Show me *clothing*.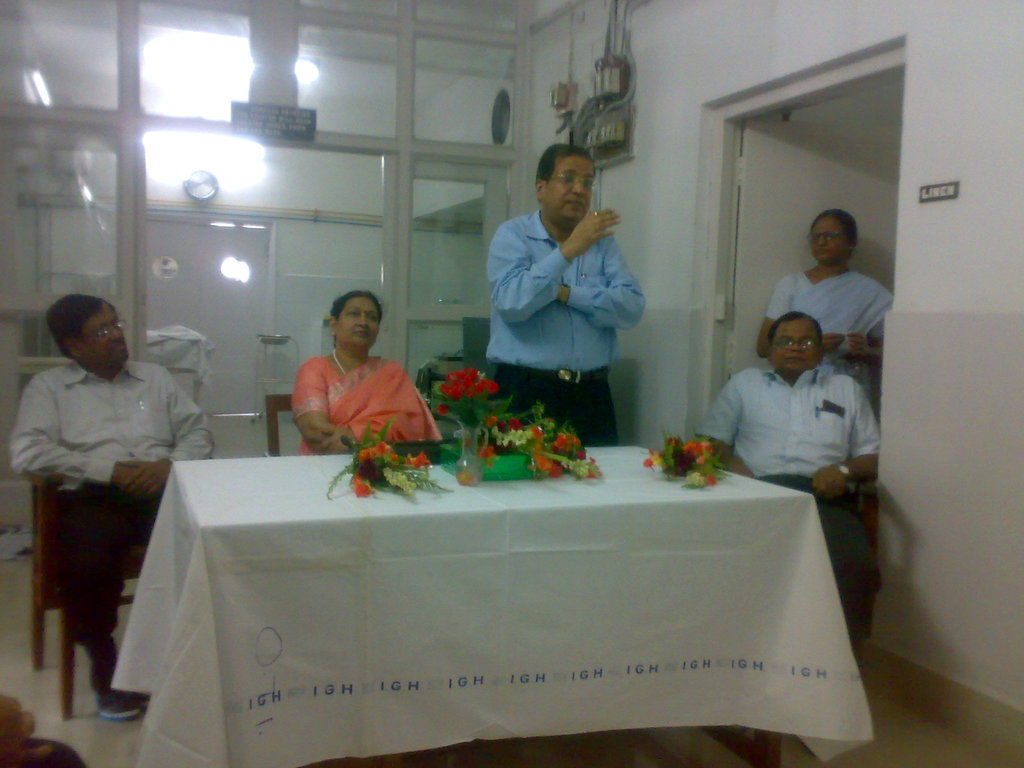
*clothing* is here: x1=479, y1=174, x2=646, y2=402.
